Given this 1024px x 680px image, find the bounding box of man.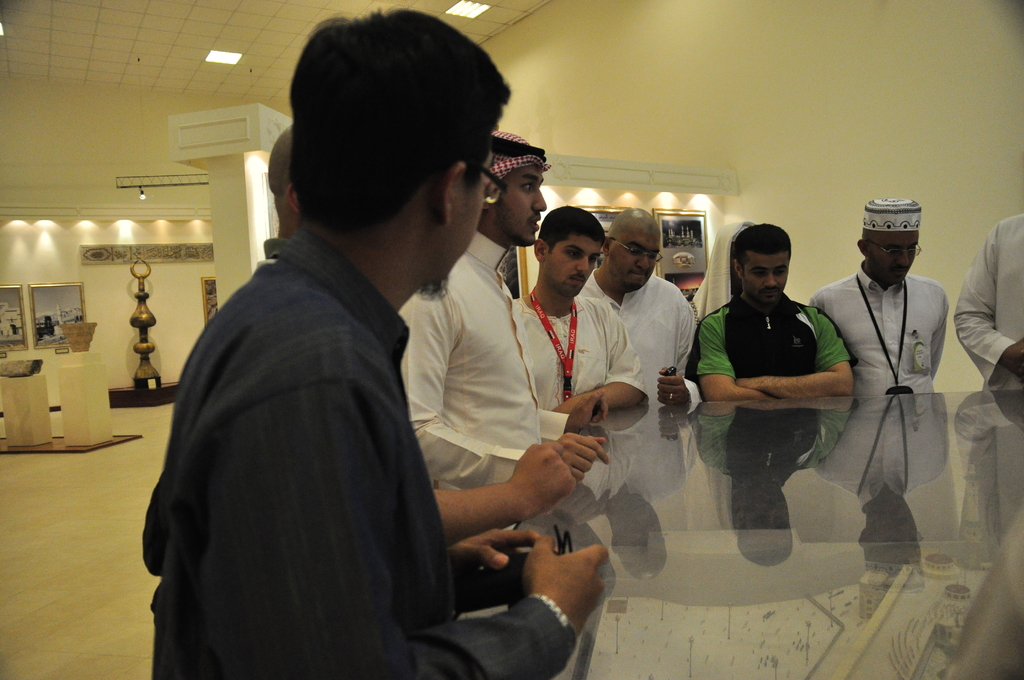
(left=808, top=199, right=954, bottom=398).
